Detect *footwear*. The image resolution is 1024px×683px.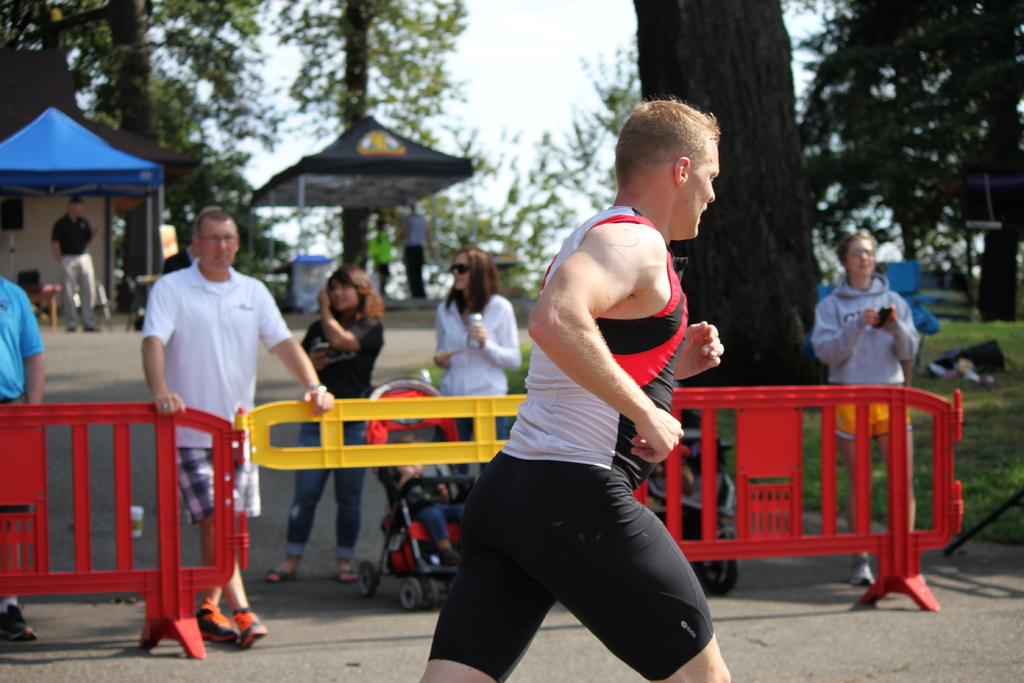
{"left": 228, "top": 605, "right": 269, "bottom": 650}.
